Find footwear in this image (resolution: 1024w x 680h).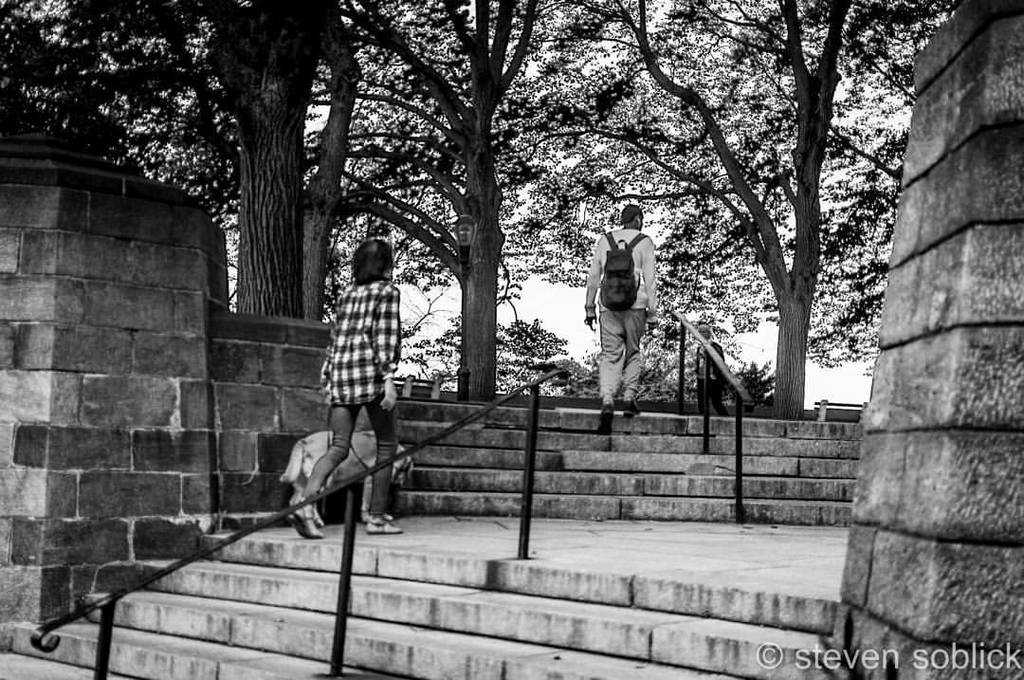
l=289, t=504, r=320, b=540.
